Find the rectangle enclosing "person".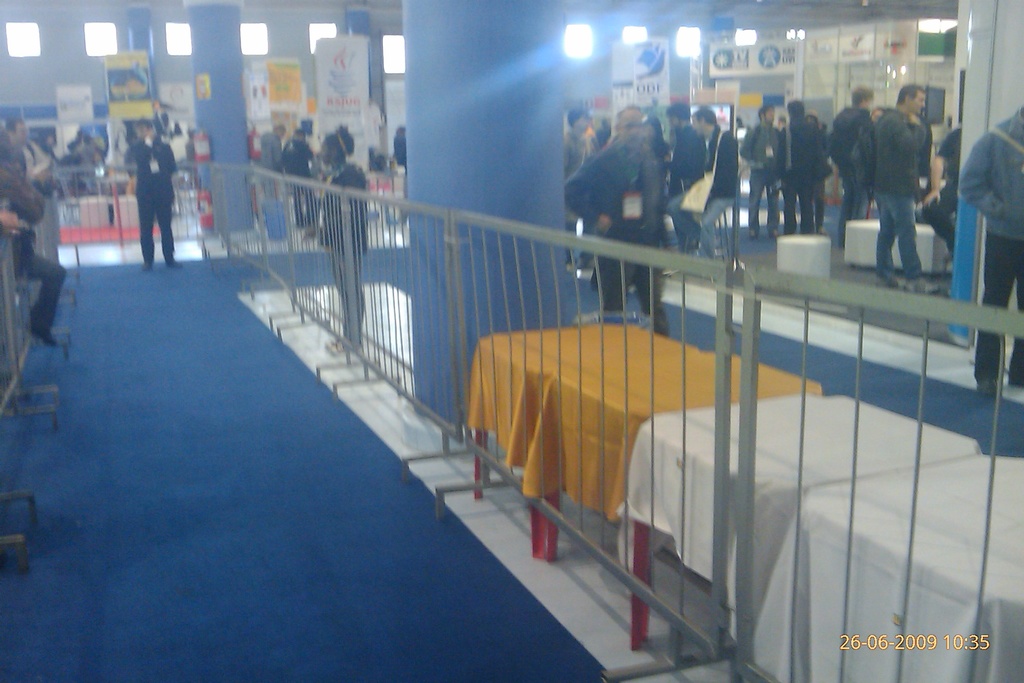
bbox(0, 119, 42, 242).
